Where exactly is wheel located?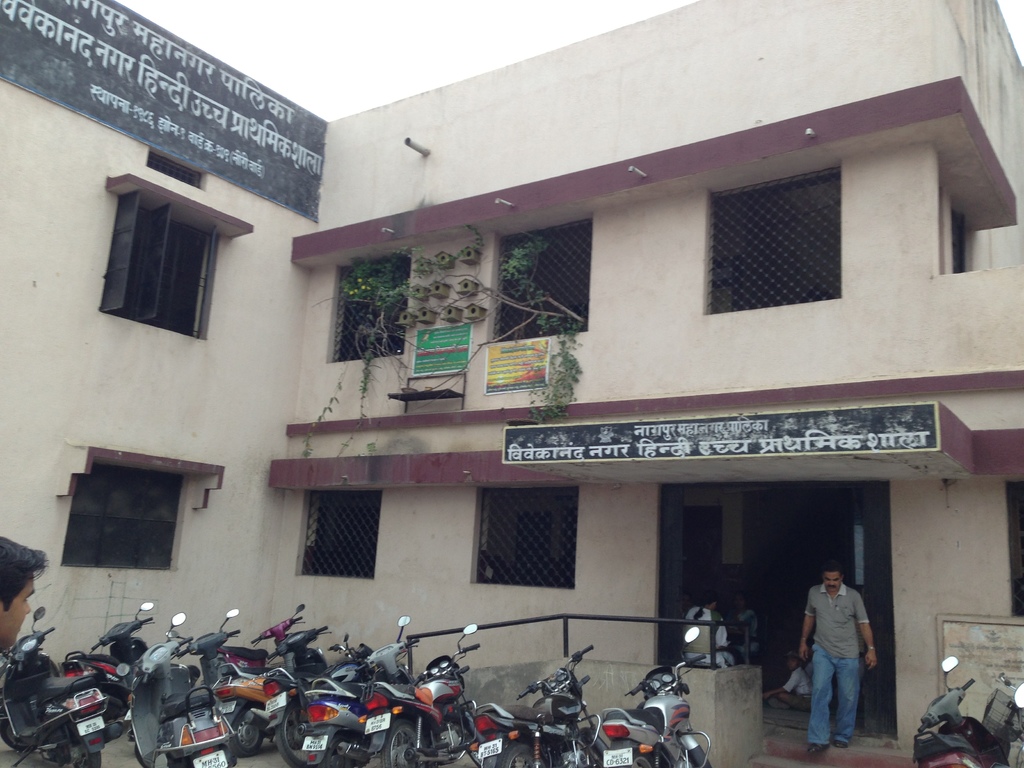
Its bounding box is 495,739,545,767.
